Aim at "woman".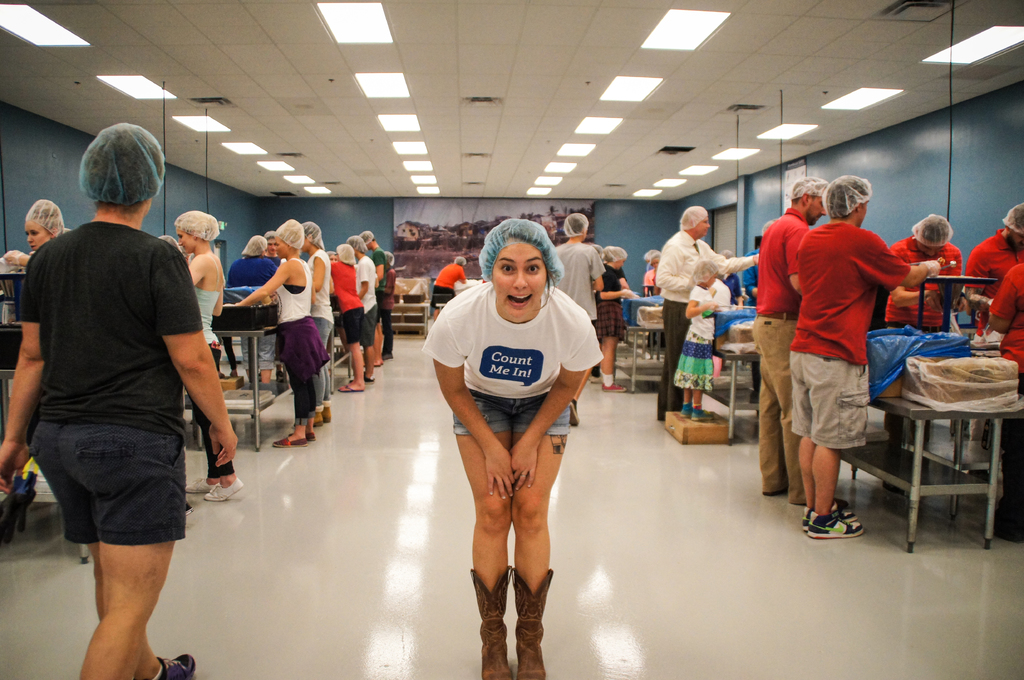
Aimed at left=426, top=222, right=602, bottom=661.
